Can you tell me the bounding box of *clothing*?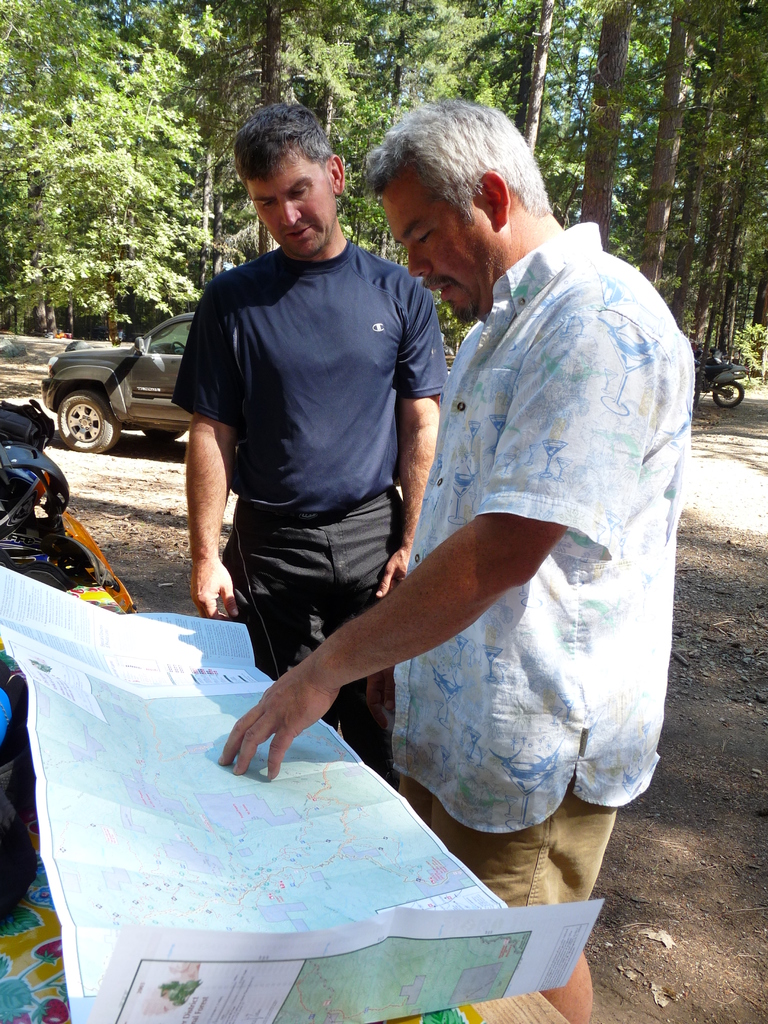
locate(369, 207, 700, 996).
